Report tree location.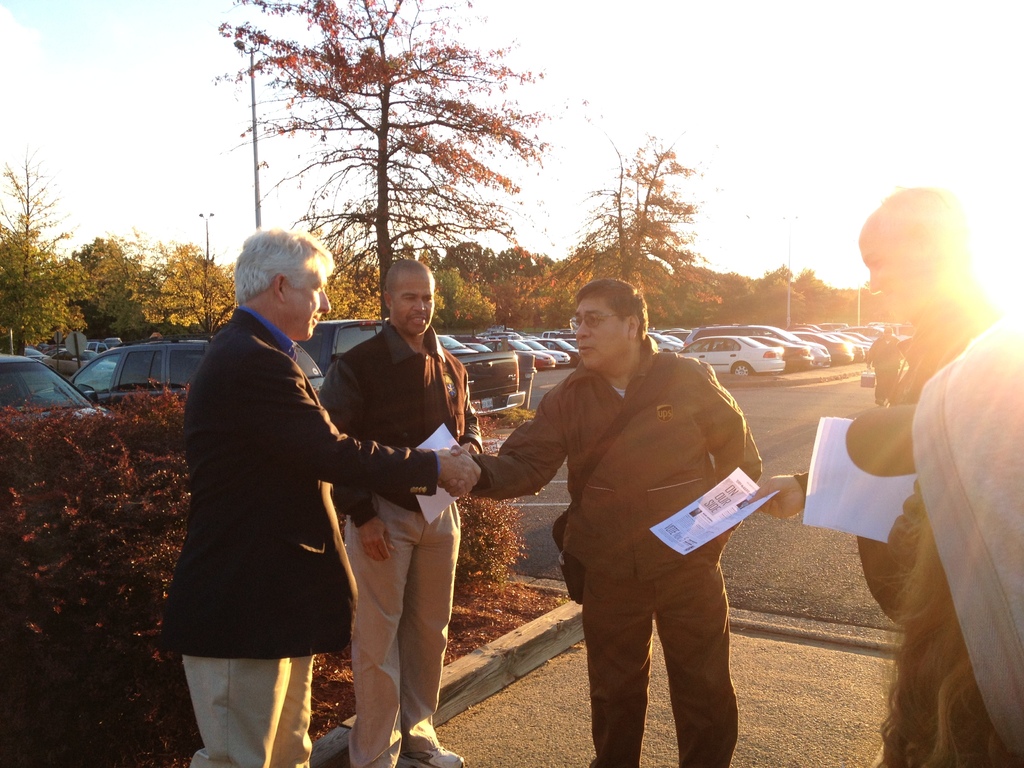
Report: left=535, top=98, right=710, bottom=325.
